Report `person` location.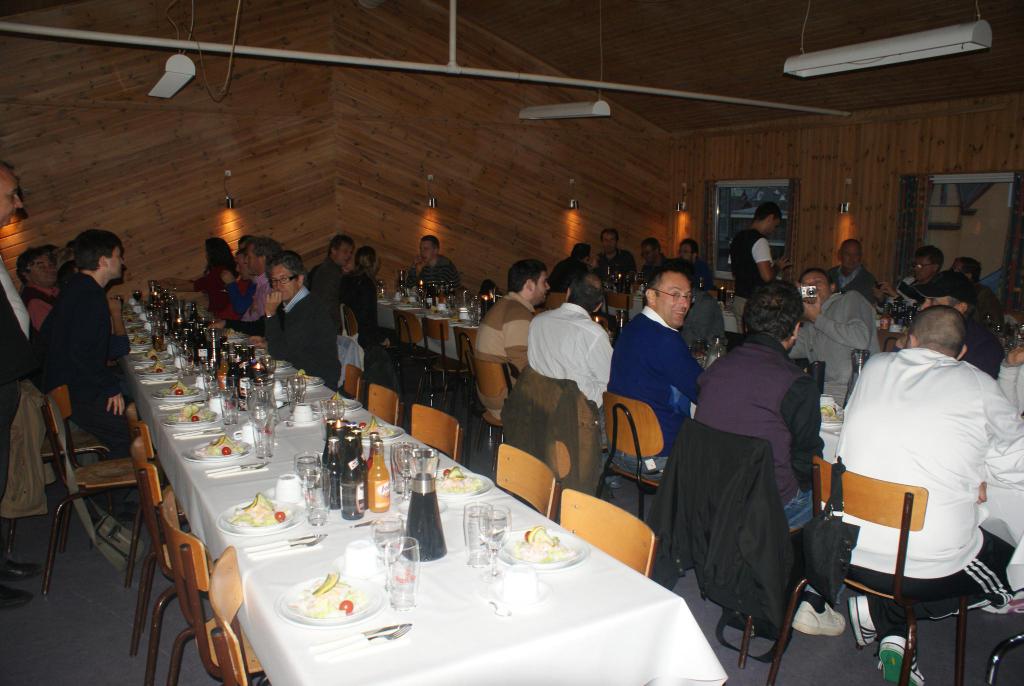
Report: Rect(788, 265, 881, 412).
